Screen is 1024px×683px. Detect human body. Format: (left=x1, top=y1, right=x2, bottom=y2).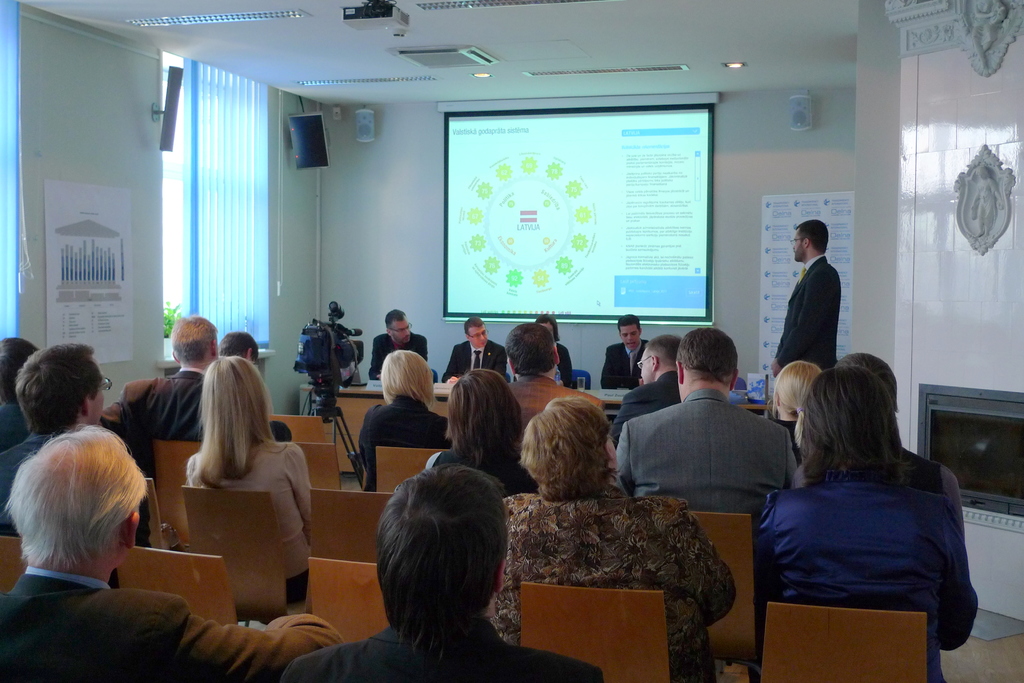
(left=285, top=595, right=598, bottom=682).
